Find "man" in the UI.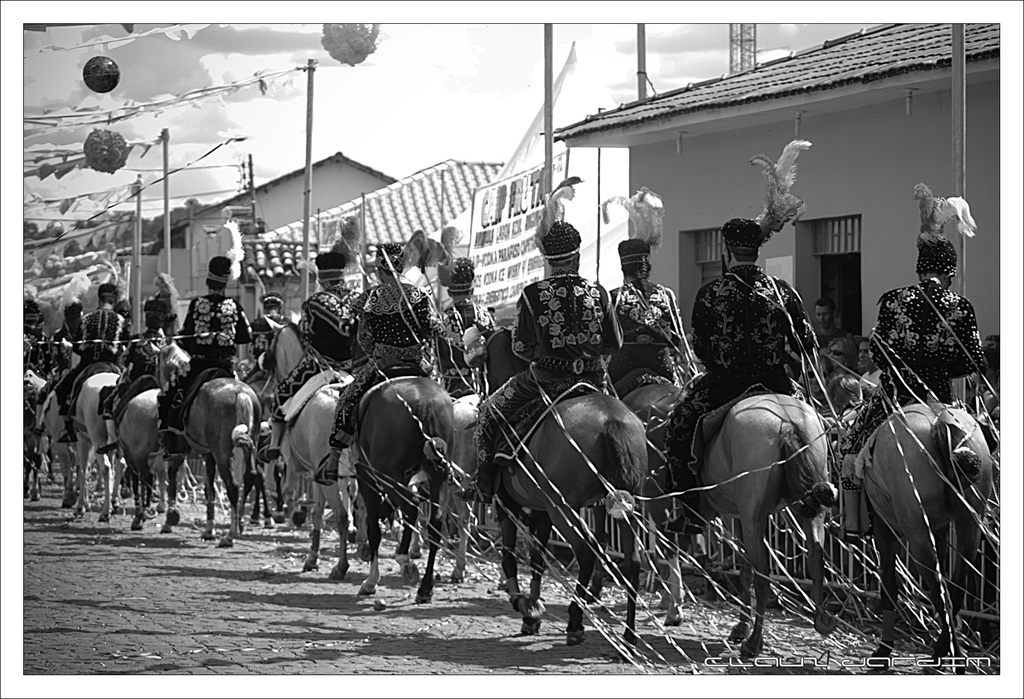
UI element at x1=312 y1=238 x2=449 y2=488.
